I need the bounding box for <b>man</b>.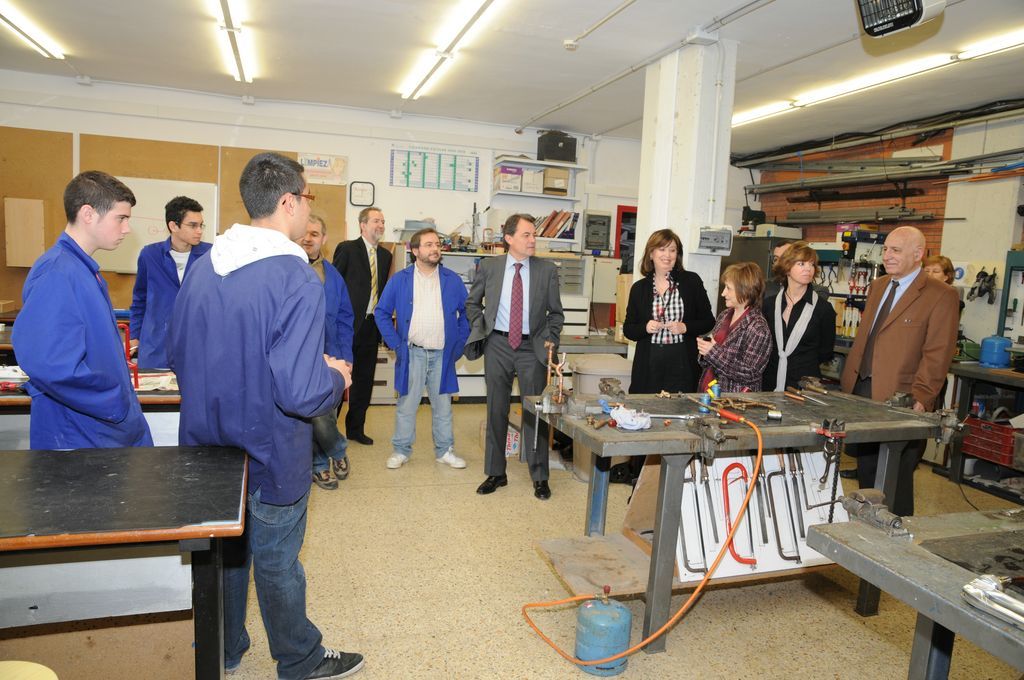
Here it is: (11, 171, 156, 453).
